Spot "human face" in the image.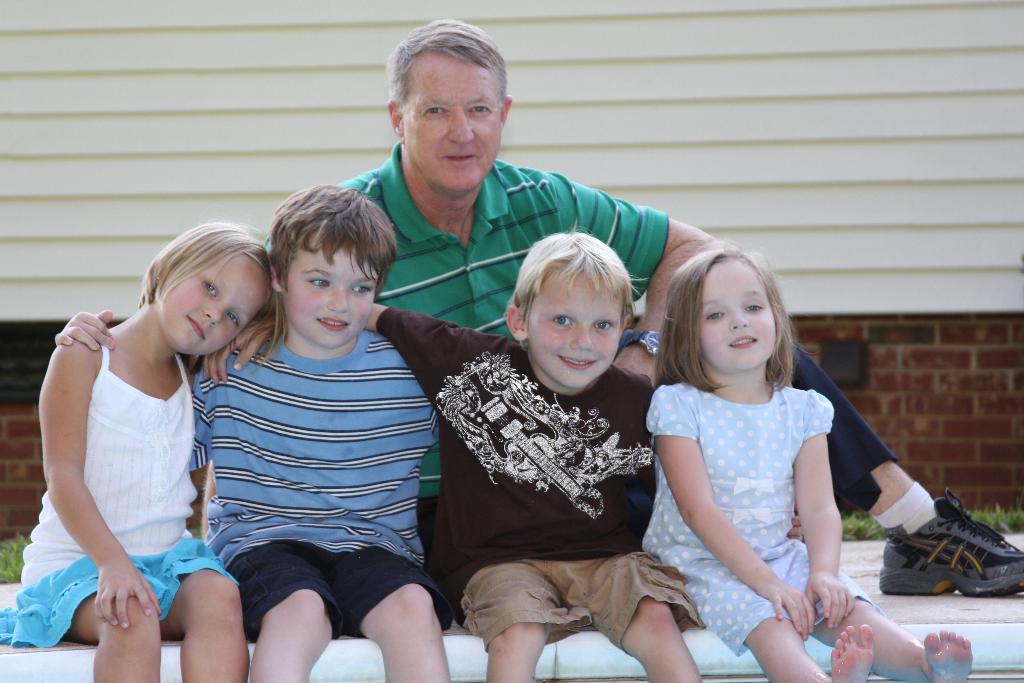
"human face" found at 405,65,502,193.
